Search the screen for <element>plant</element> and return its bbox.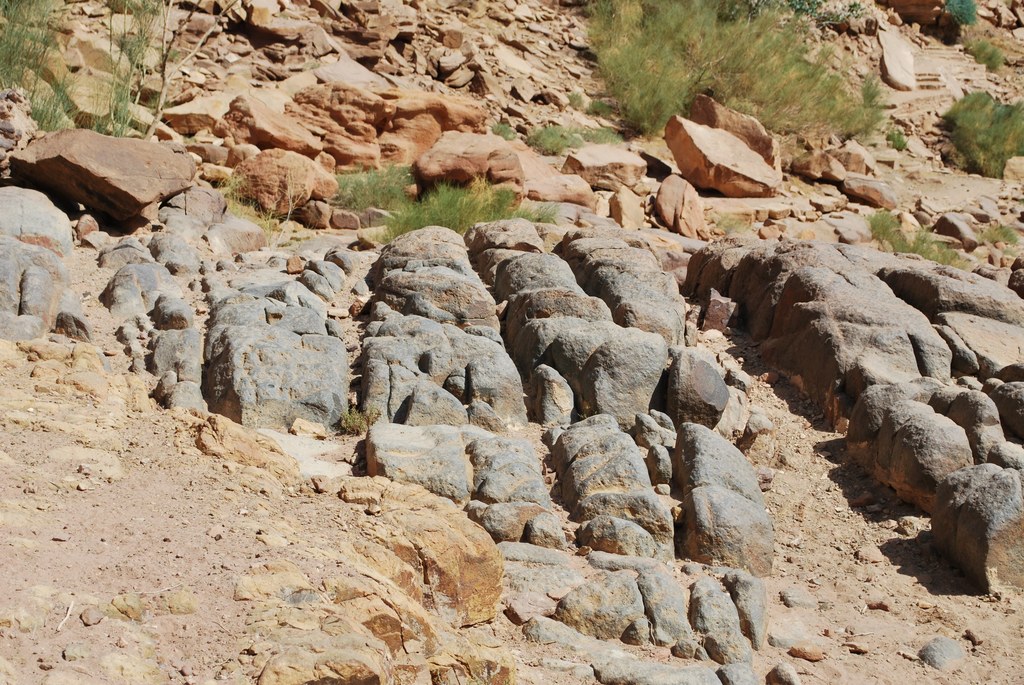
Found: rect(375, 163, 414, 200).
